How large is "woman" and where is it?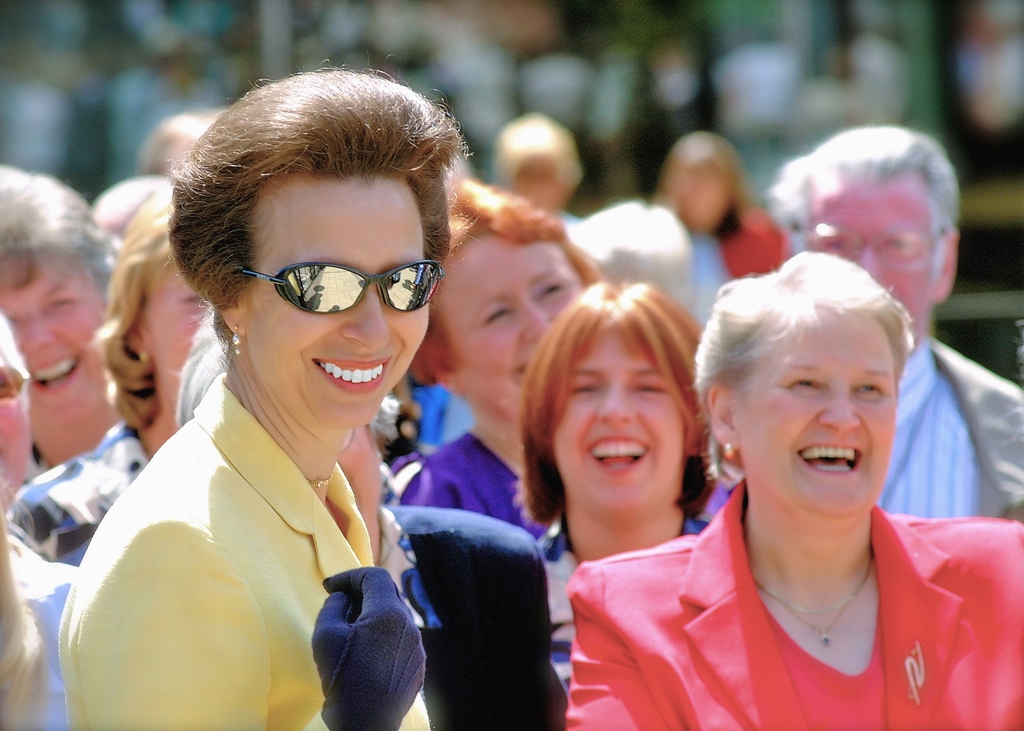
Bounding box: pyautogui.locateOnScreen(656, 132, 796, 307).
